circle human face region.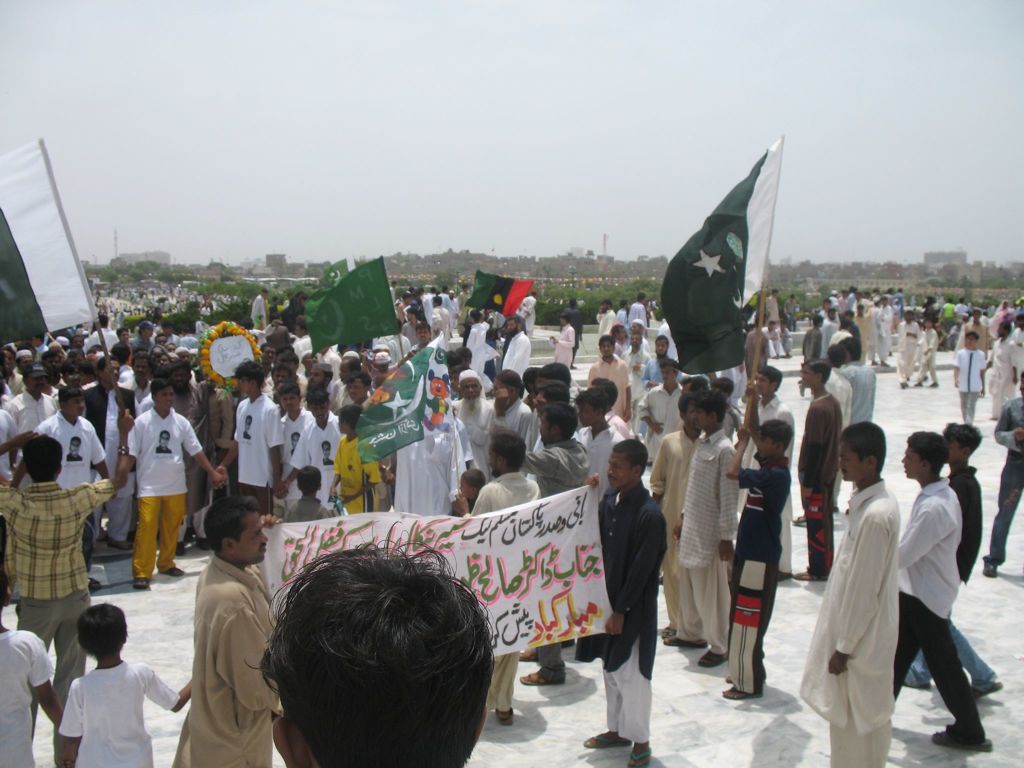
Region: Rect(659, 339, 668, 356).
